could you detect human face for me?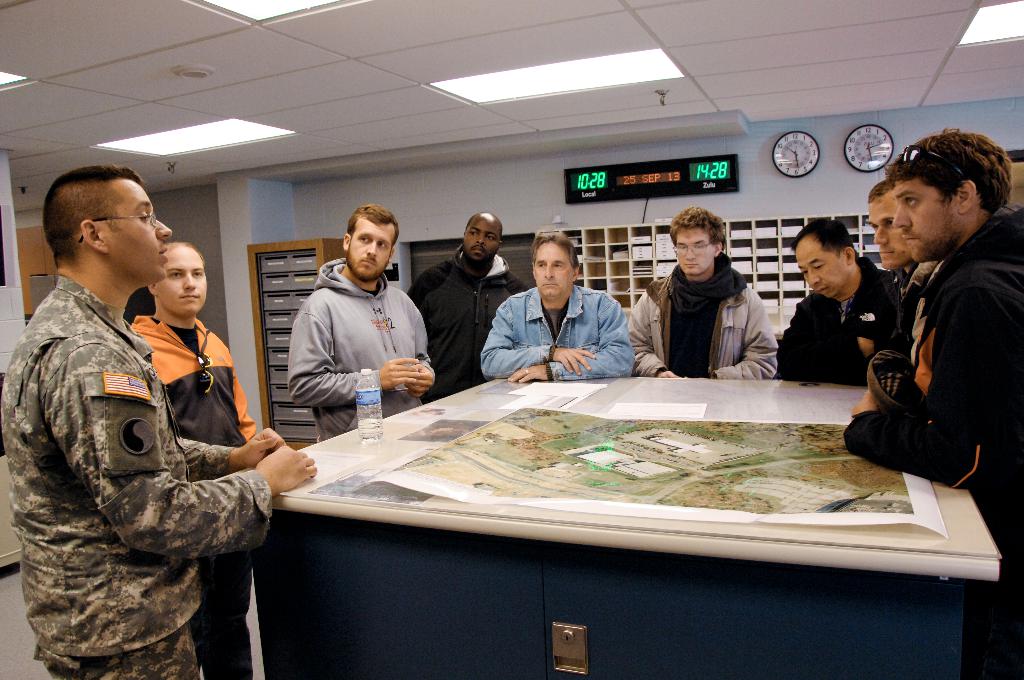
Detection result: bbox=[862, 189, 919, 277].
